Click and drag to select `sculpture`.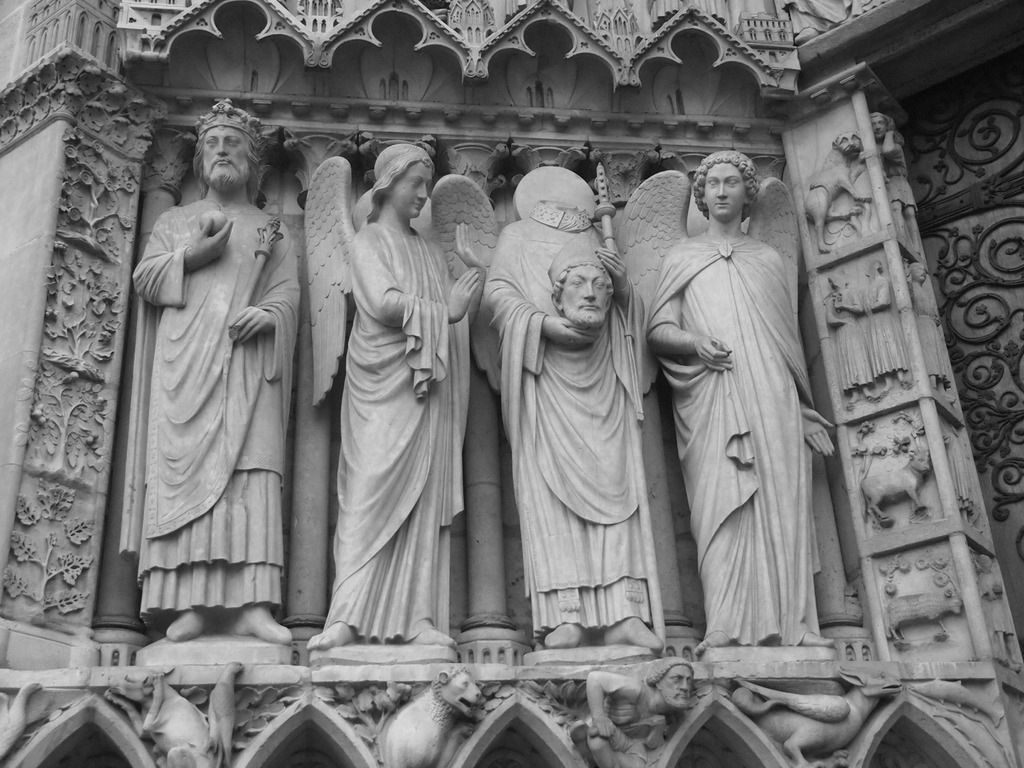
Selection: l=861, t=257, r=913, b=392.
